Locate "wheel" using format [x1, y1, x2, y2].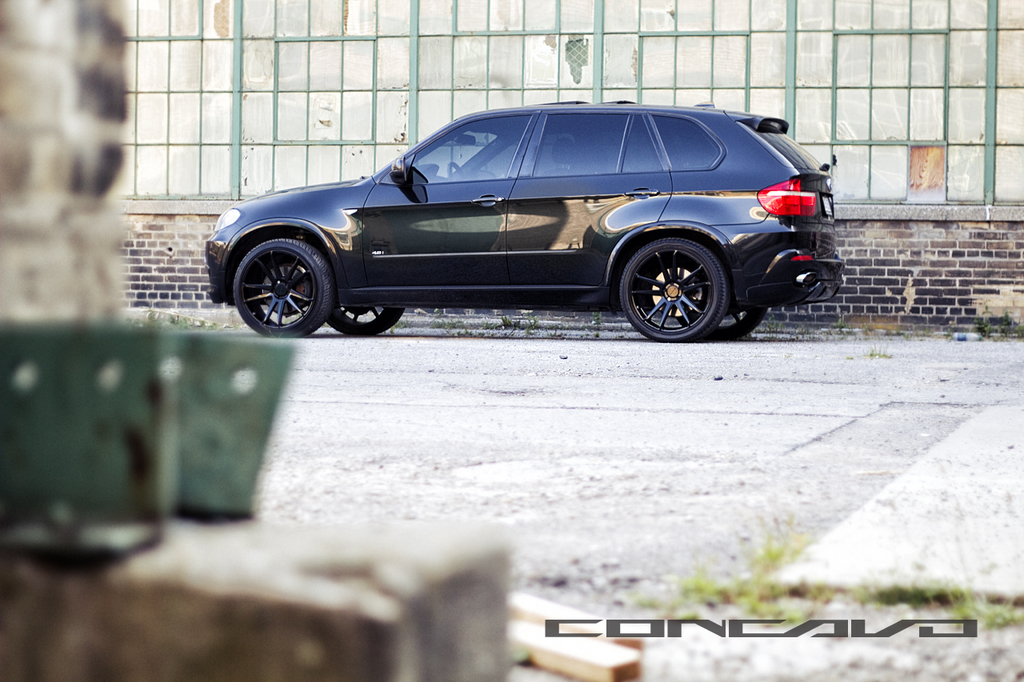
[449, 164, 465, 181].
